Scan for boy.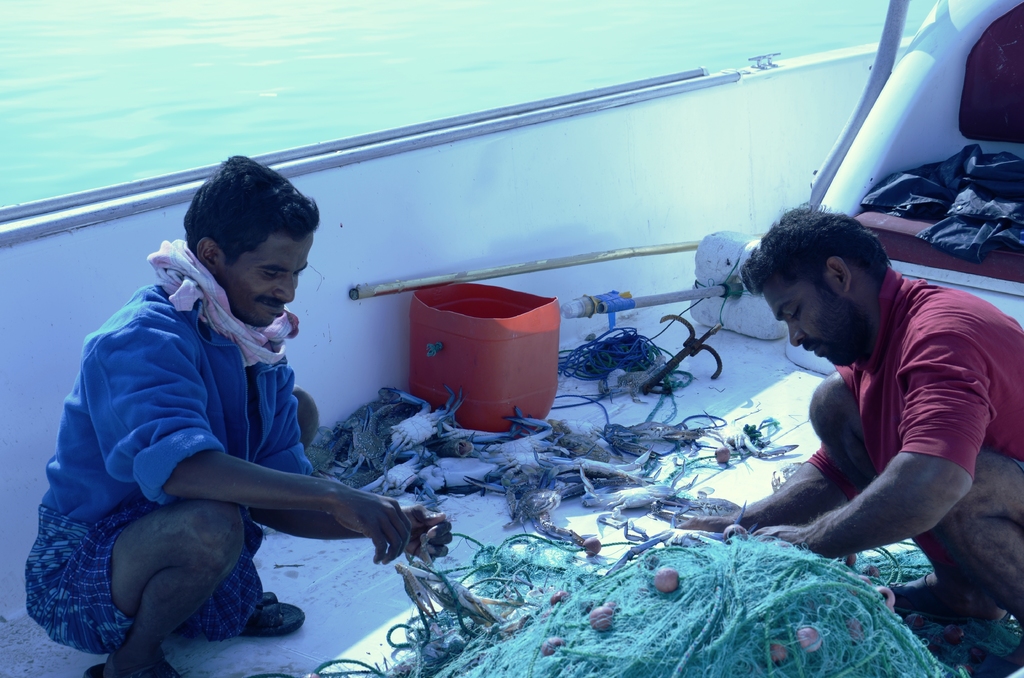
Scan result: <bbox>20, 157, 404, 666</bbox>.
